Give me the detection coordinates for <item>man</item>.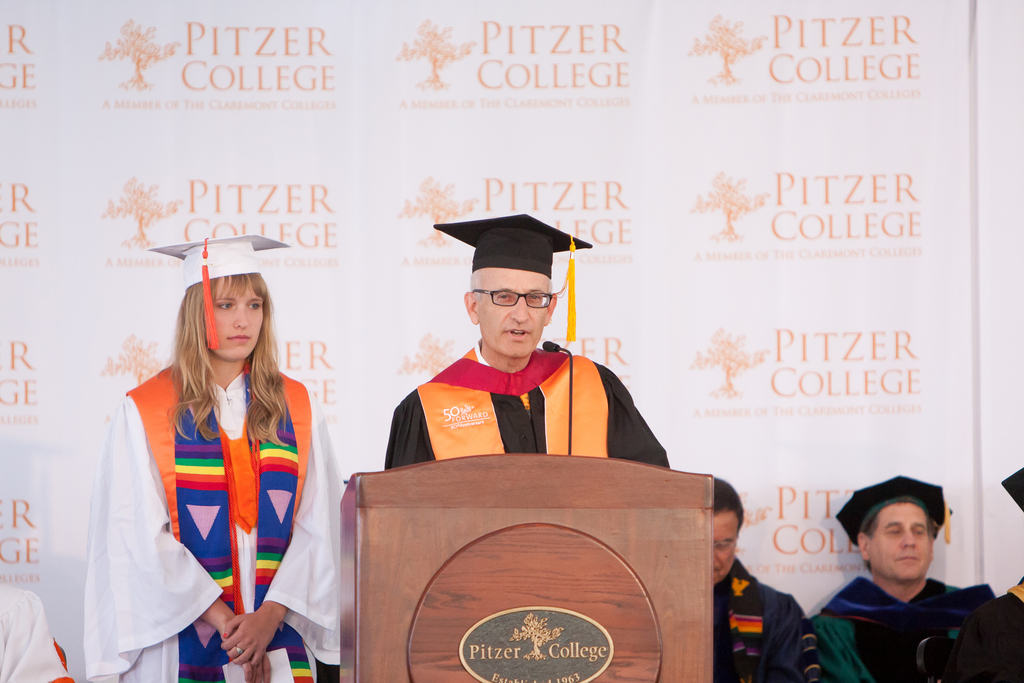
left=949, top=466, right=1023, bottom=682.
